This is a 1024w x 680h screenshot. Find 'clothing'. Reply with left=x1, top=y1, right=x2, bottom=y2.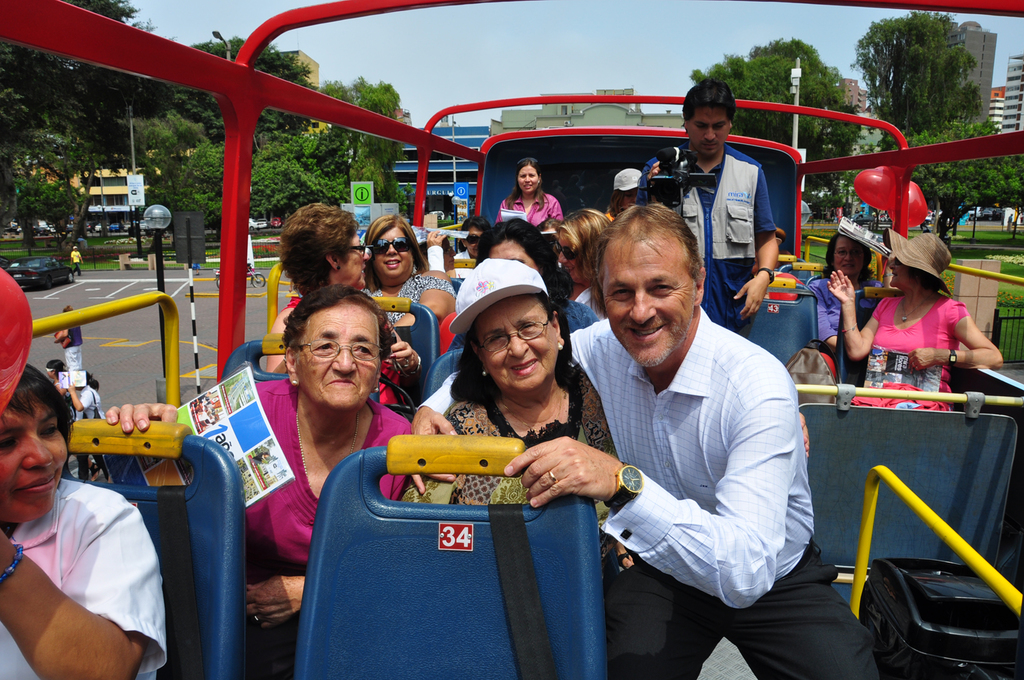
left=73, top=251, right=81, bottom=277.
